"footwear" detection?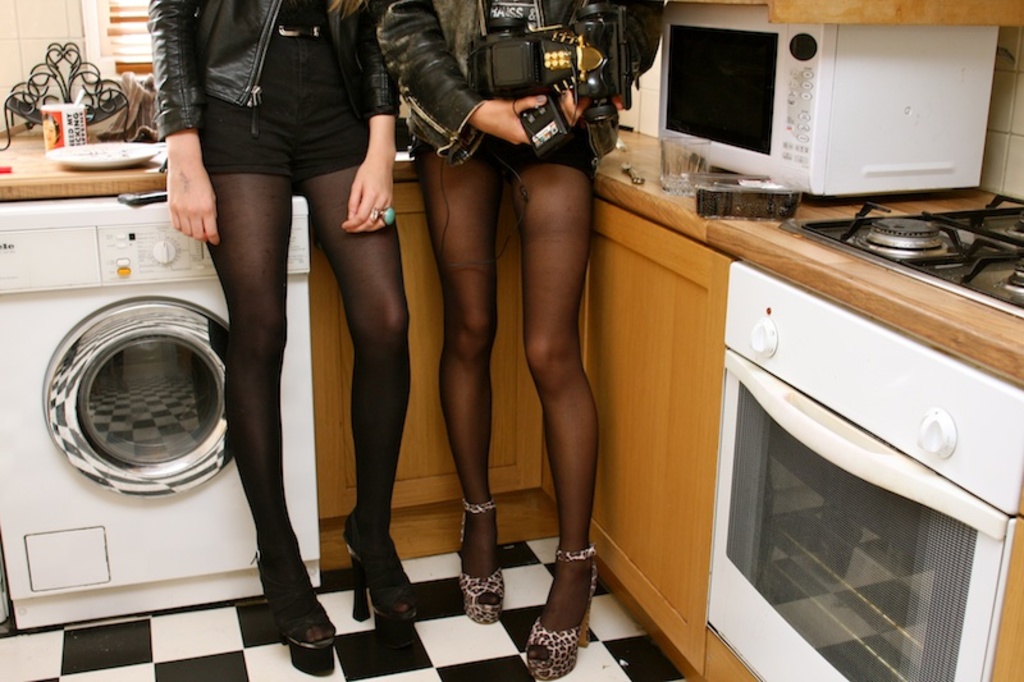
x1=252, y1=550, x2=337, y2=644
